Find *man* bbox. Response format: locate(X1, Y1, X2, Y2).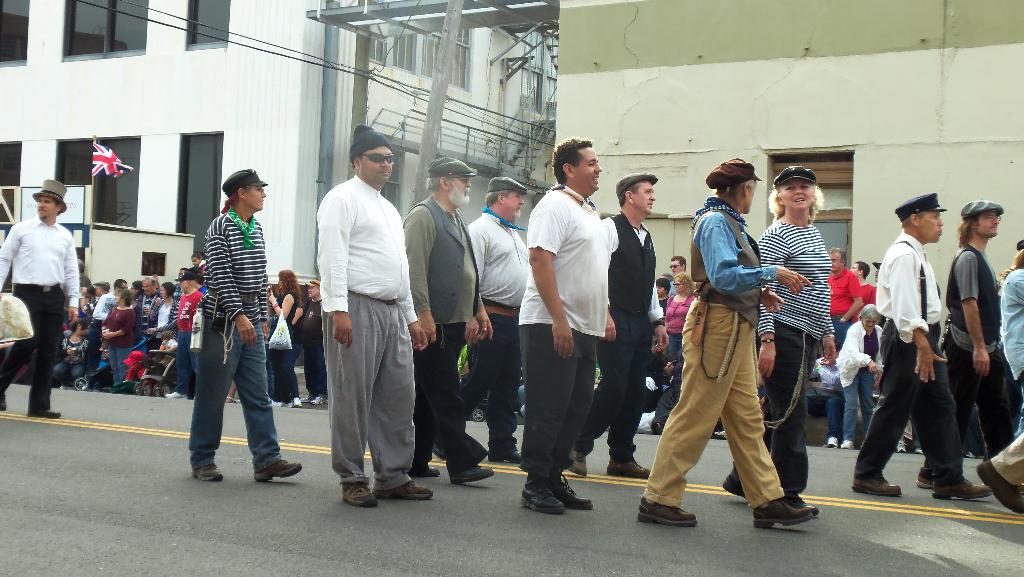
locate(599, 173, 668, 483).
